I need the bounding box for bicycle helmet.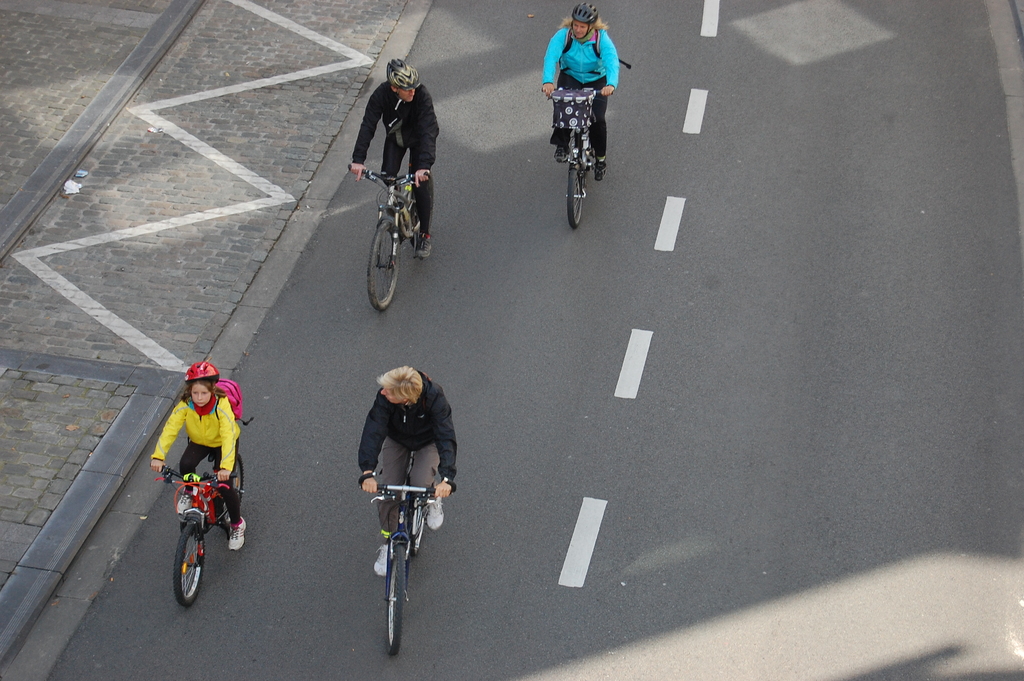
Here it is: bbox=(384, 62, 424, 91).
